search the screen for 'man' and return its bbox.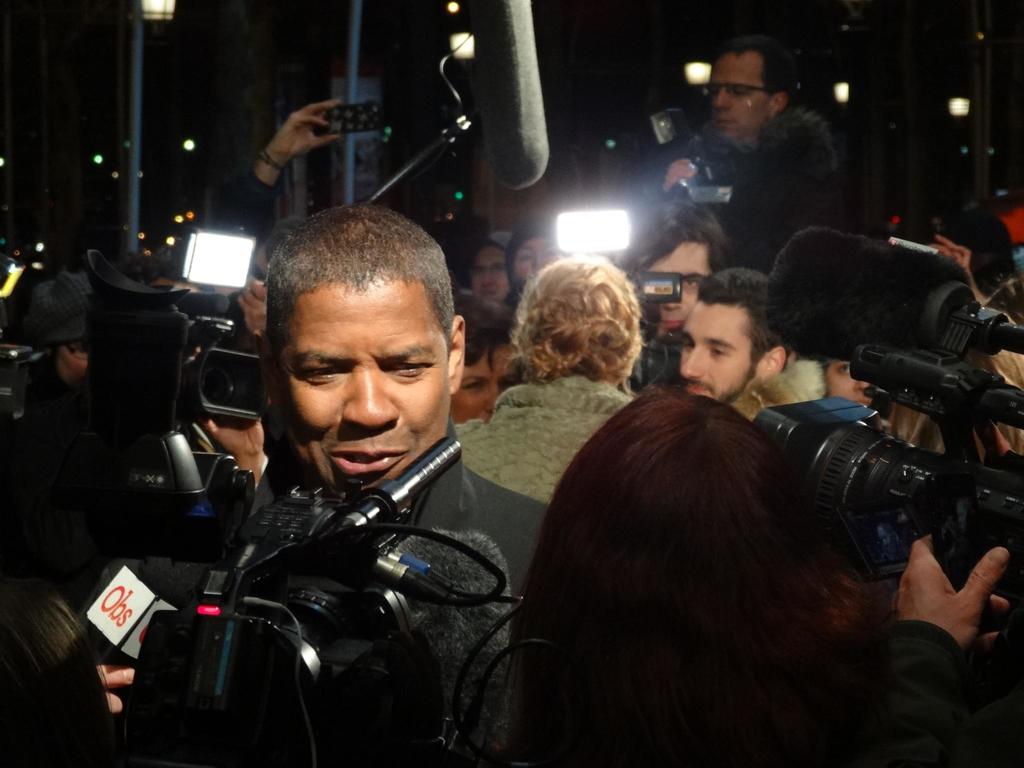
Found: (99,209,581,765).
